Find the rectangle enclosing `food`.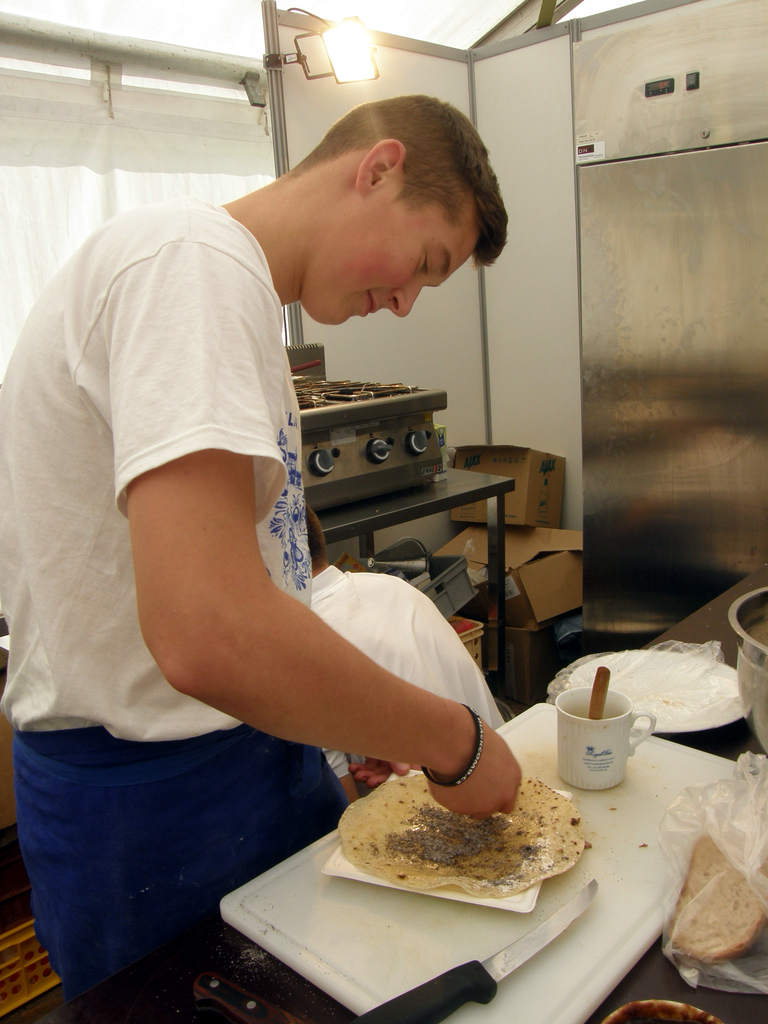
[604, 996, 721, 1023].
